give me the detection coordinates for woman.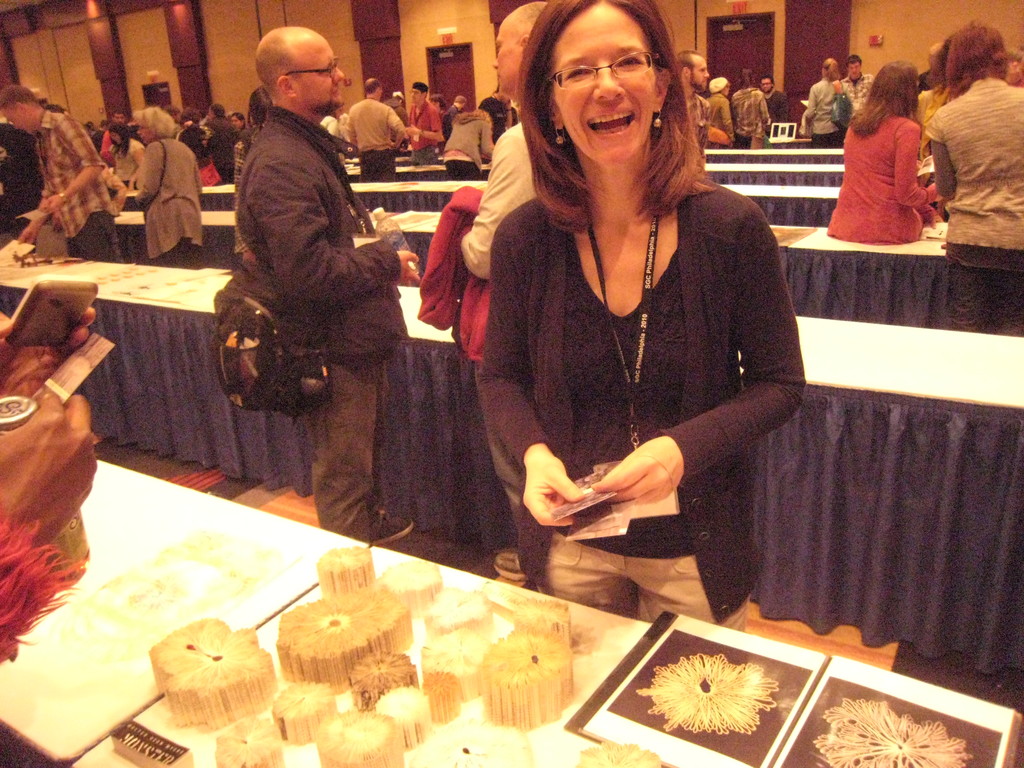
[left=442, top=110, right=495, bottom=182].
